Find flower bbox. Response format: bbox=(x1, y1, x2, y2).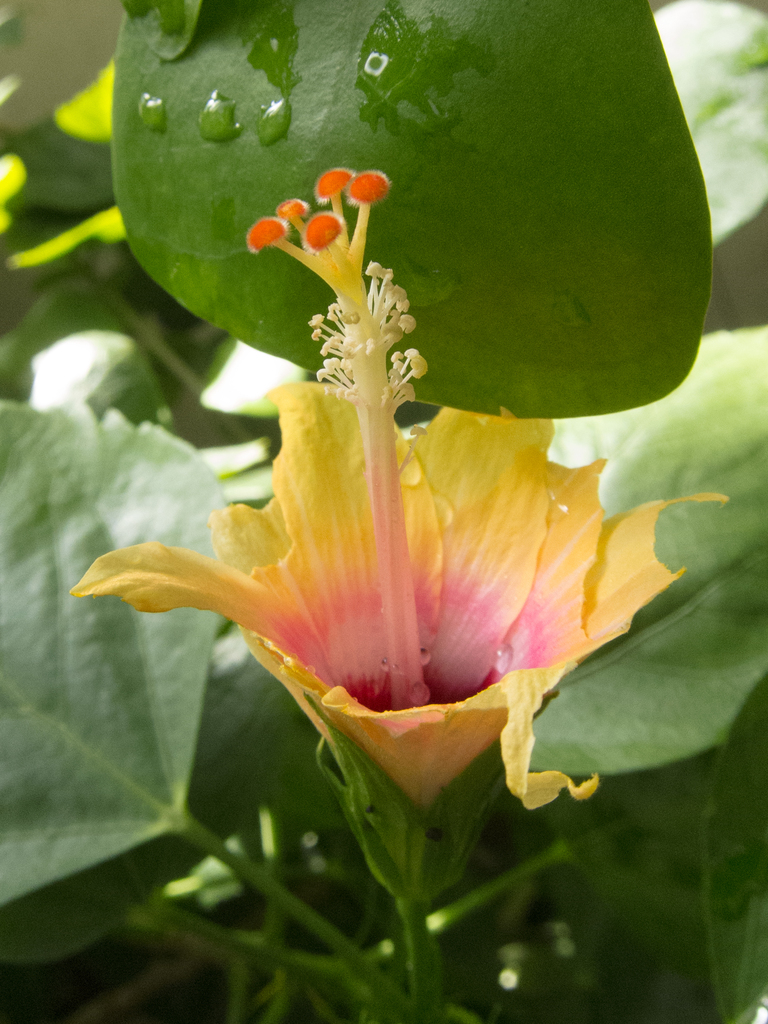
bbox=(81, 152, 705, 806).
